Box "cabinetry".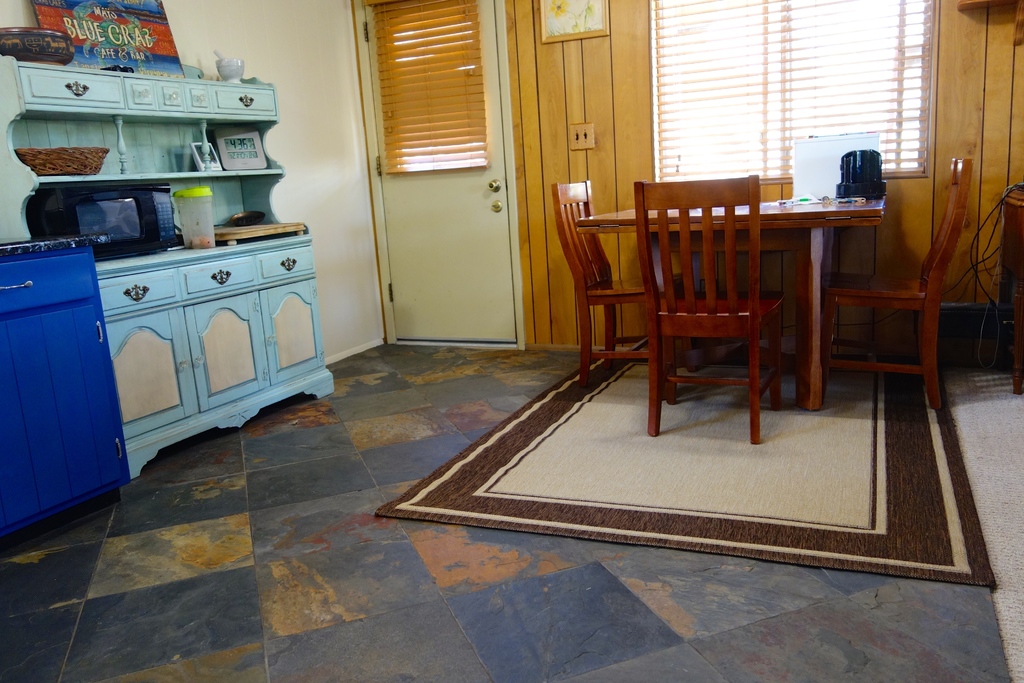
101/236/333/480.
